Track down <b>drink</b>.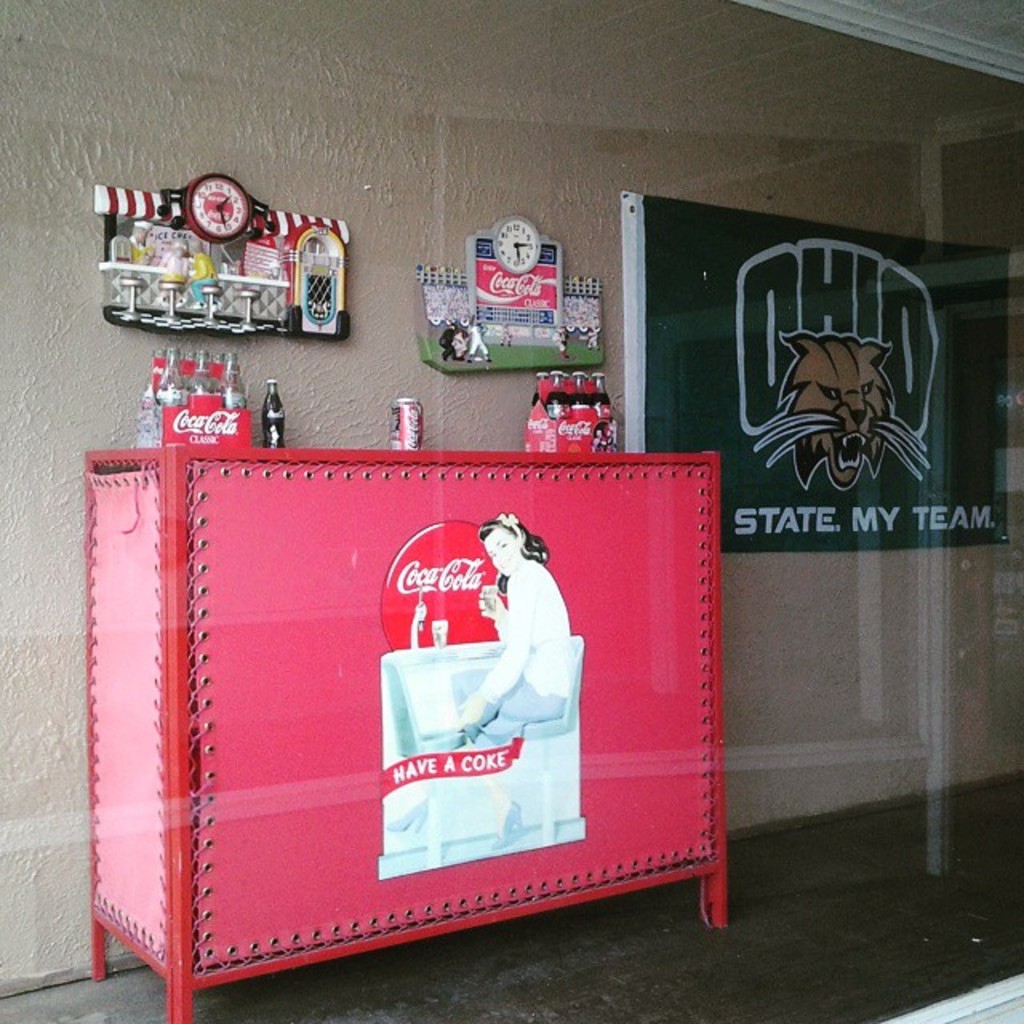
Tracked to rect(482, 581, 501, 608).
